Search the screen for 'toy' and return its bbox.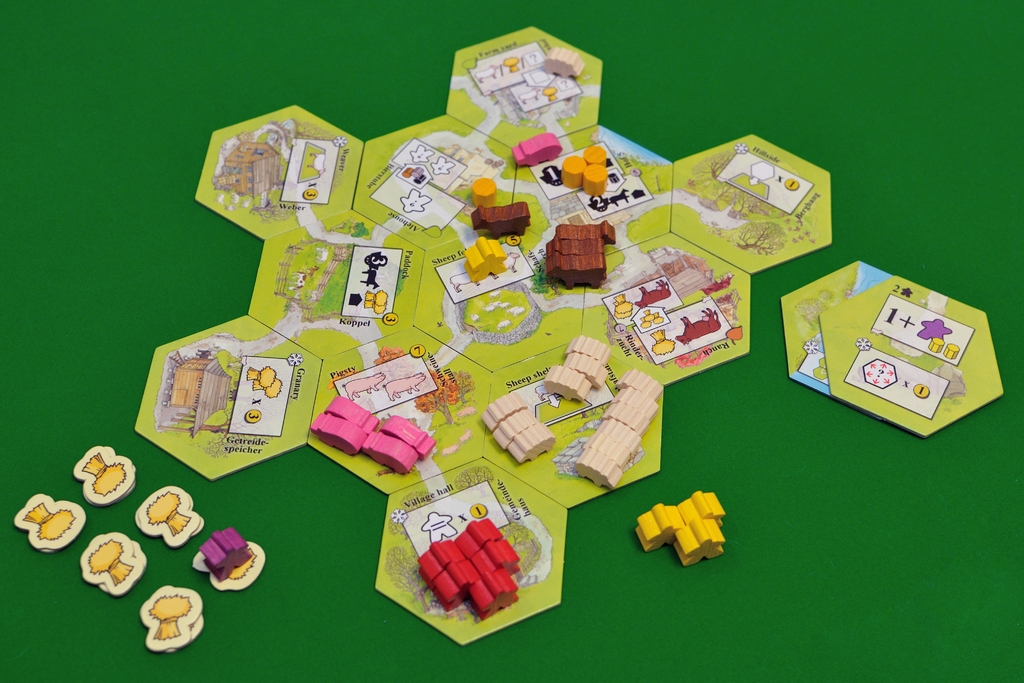
Found: <region>382, 411, 438, 457</region>.
